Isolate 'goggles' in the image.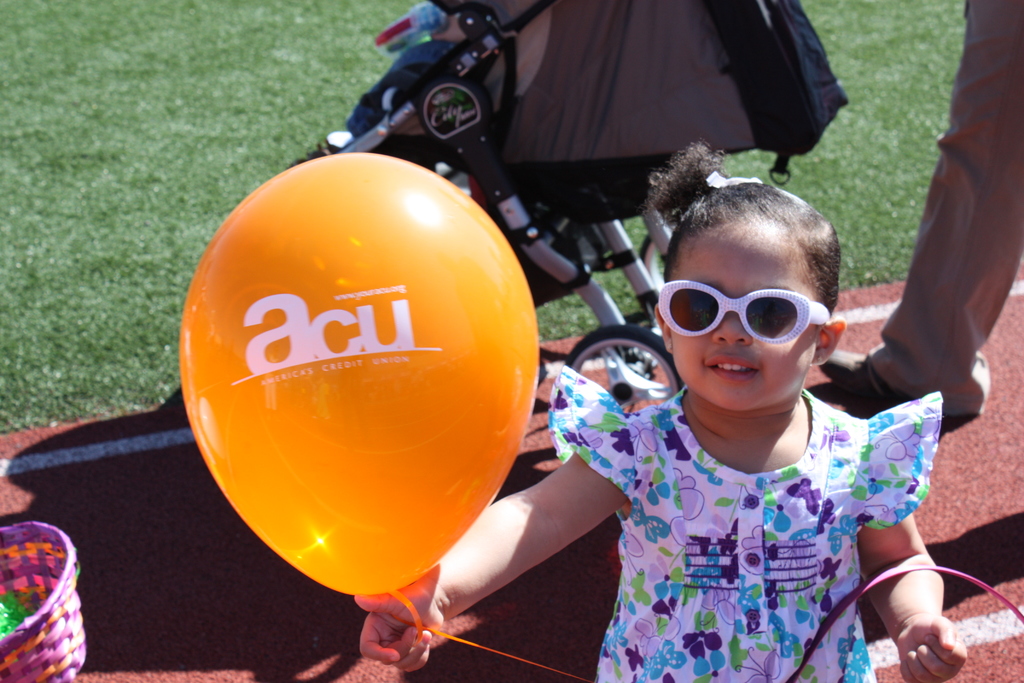
Isolated region: left=660, top=264, right=836, bottom=349.
